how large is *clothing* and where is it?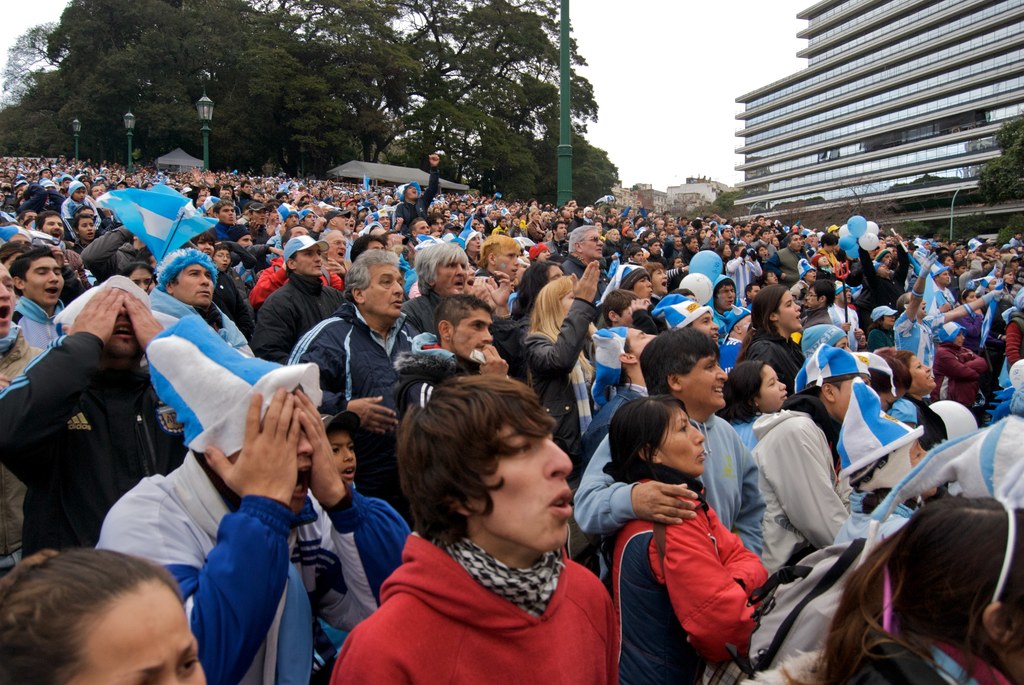
Bounding box: BBox(568, 407, 769, 581).
